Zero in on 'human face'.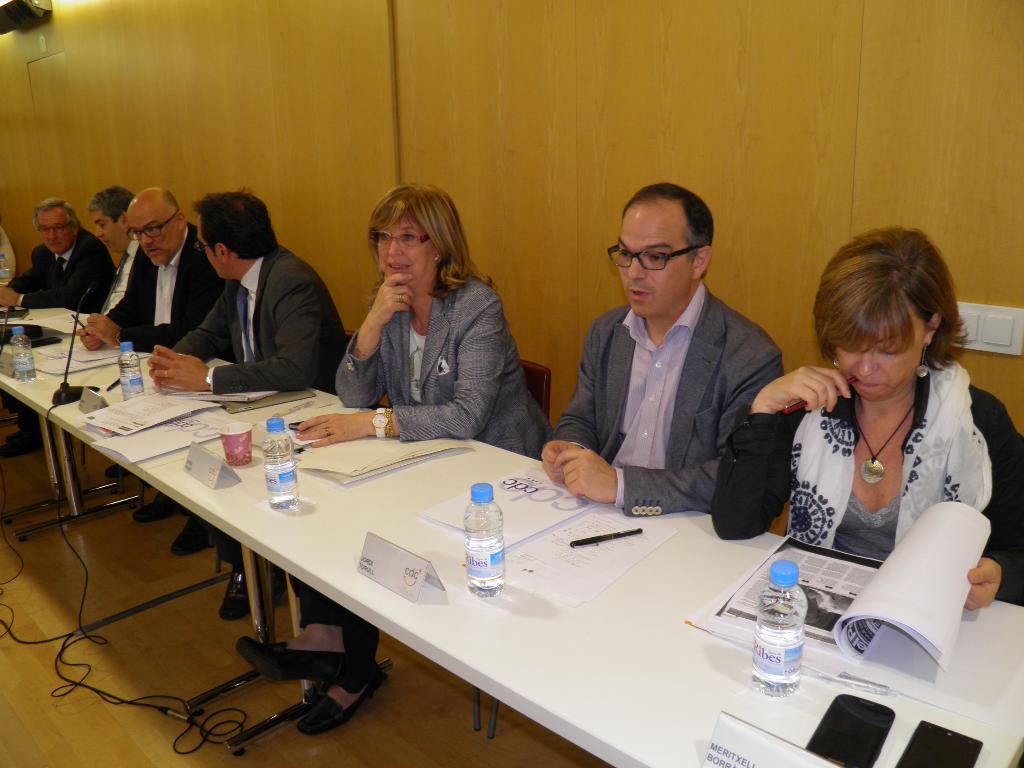
Zeroed in: (left=616, top=209, right=689, bottom=316).
